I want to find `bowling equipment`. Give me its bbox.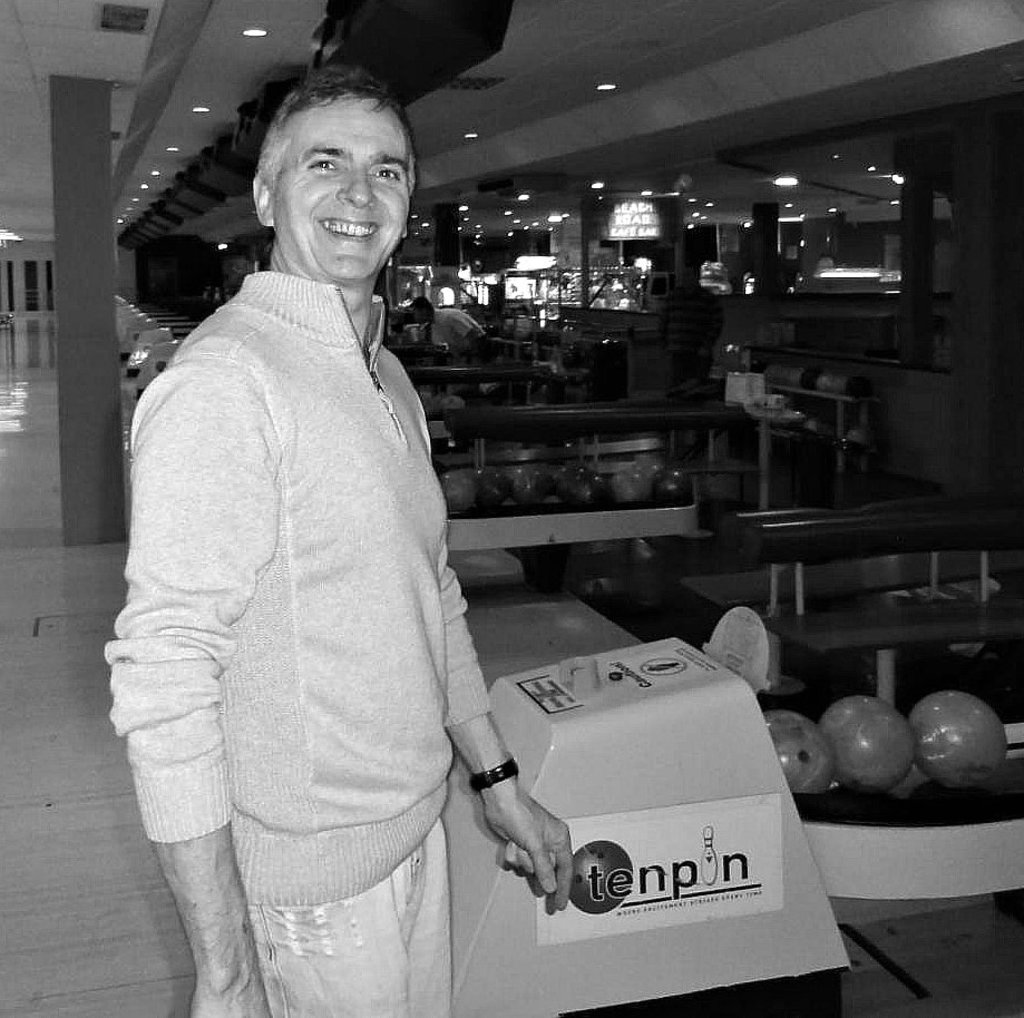
904,686,1006,787.
